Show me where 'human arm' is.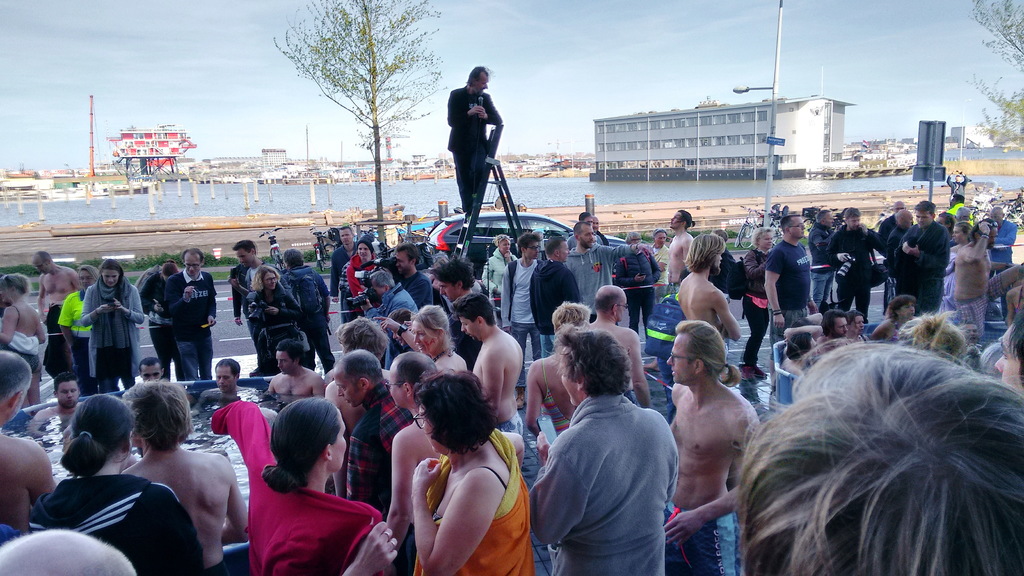
'human arm' is at 658 408 750 547.
